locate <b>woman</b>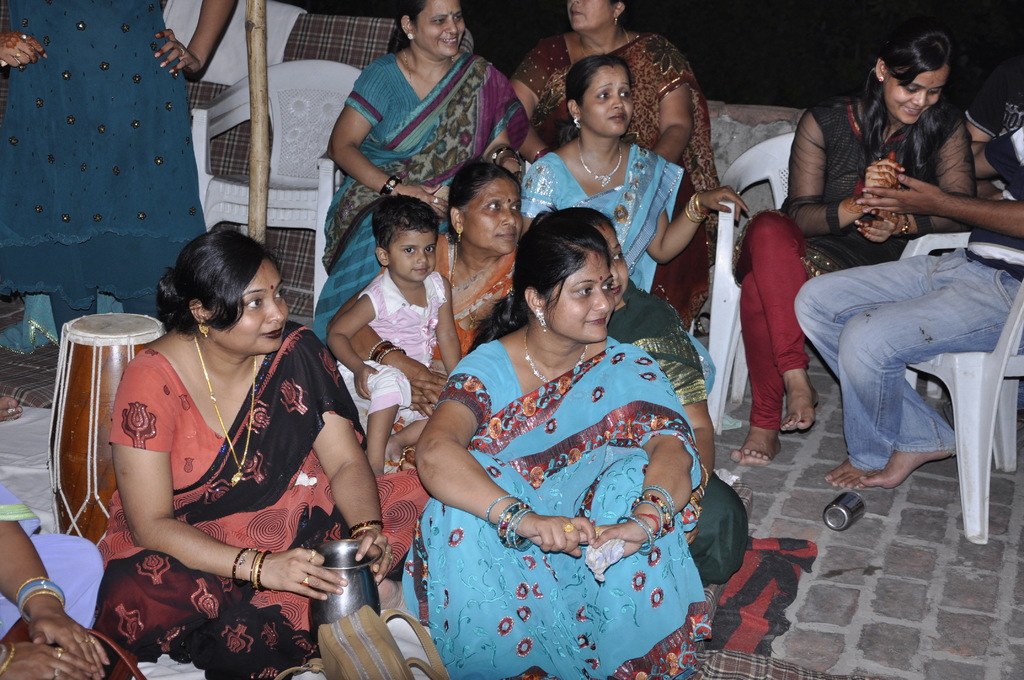
<box>327,0,525,360</box>
